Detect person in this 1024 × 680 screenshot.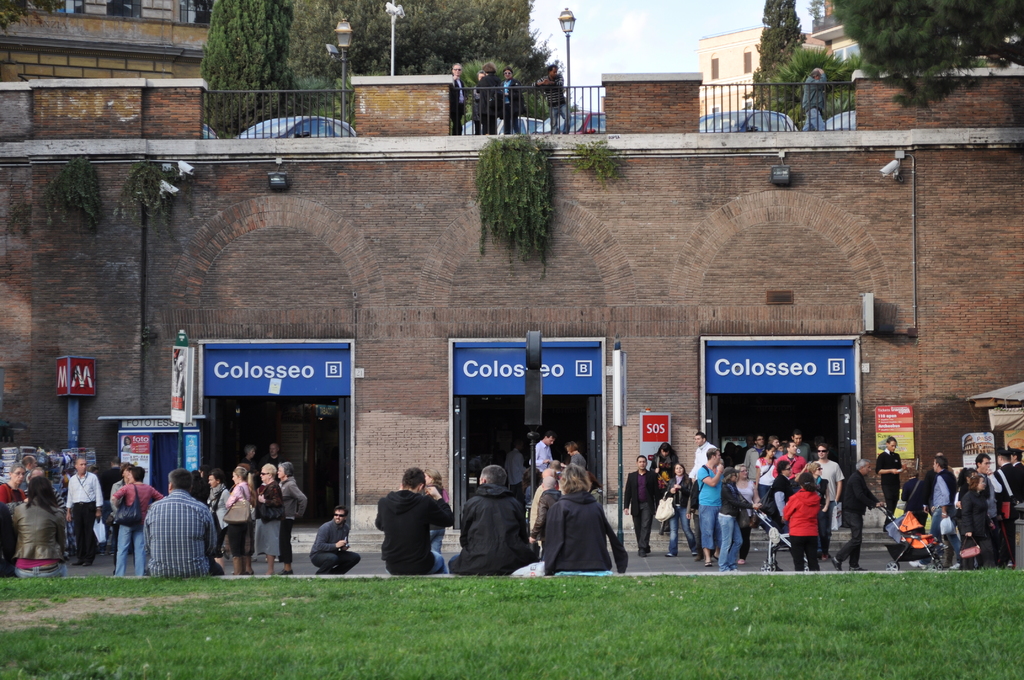
Detection: bbox=(914, 451, 959, 517).
